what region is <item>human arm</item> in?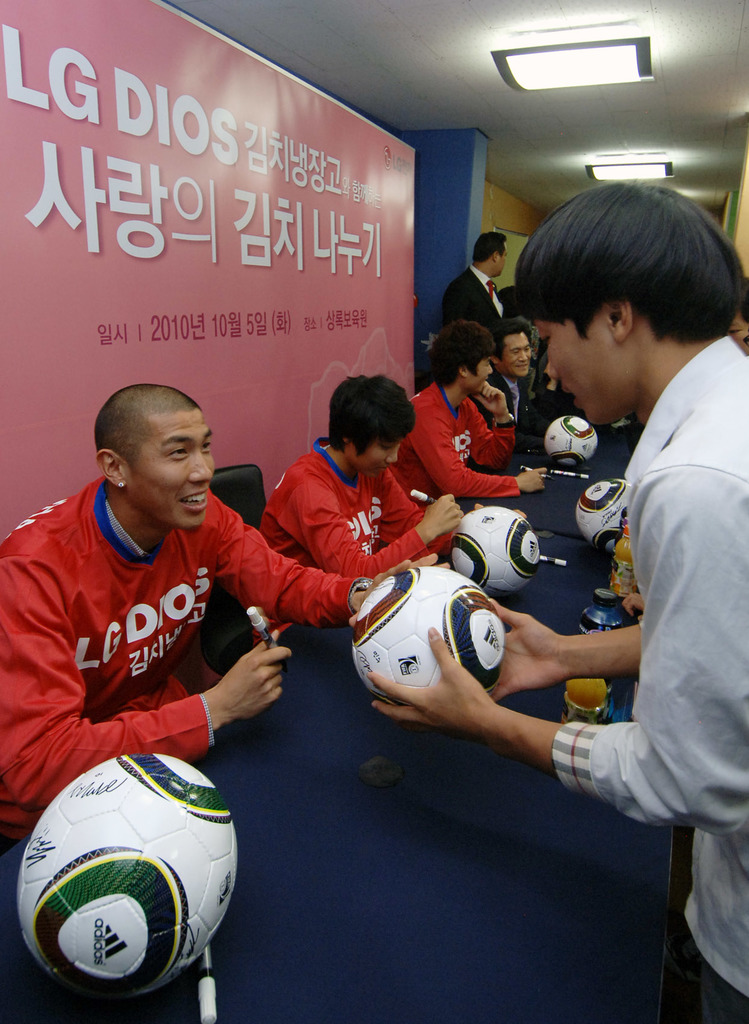
locate(404, 408, 552, 497).
